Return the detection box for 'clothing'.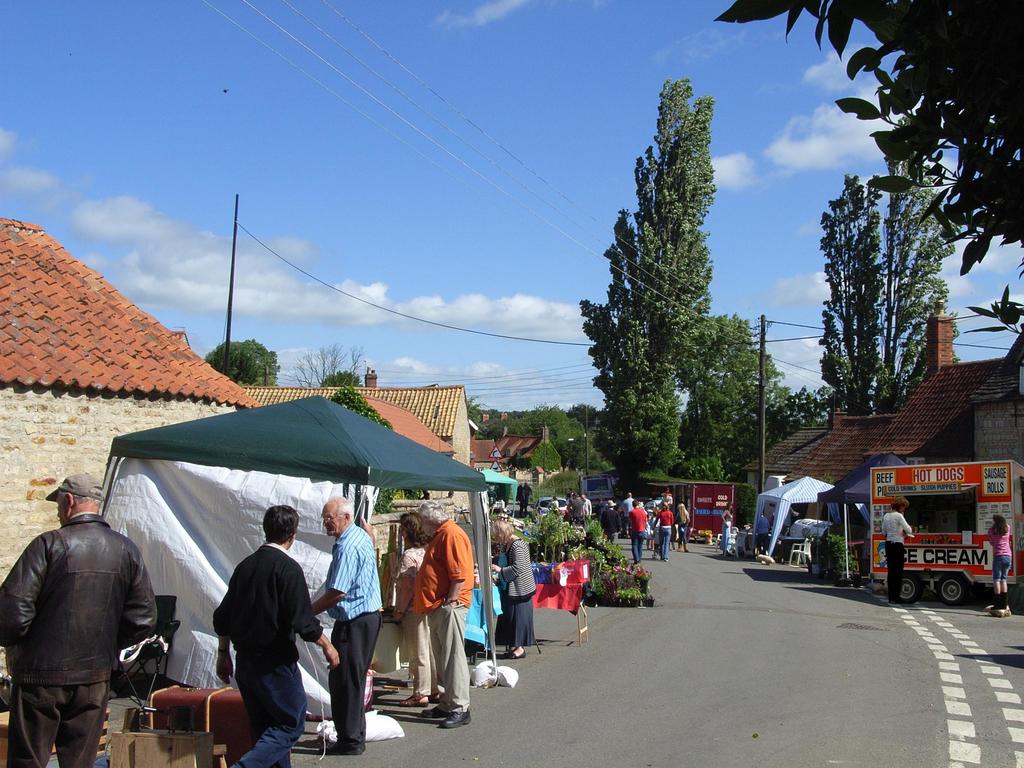
pyautogui.locateOnScreen(323, 515, 390, 741).
